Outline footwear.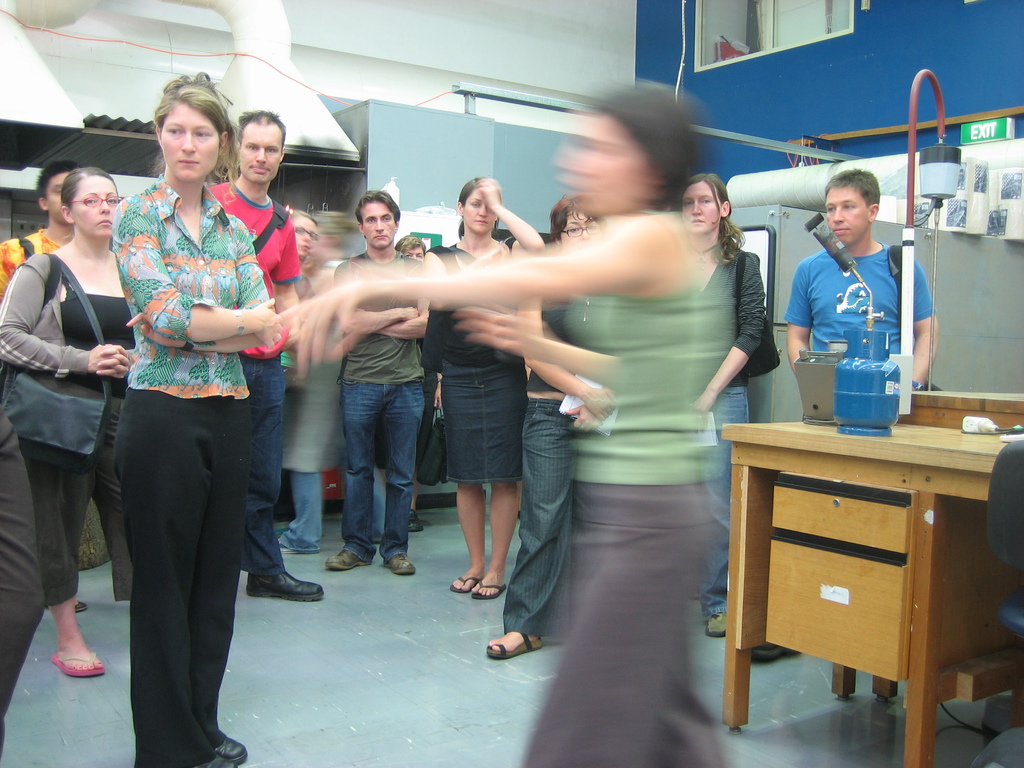
Outline: <box>444,570,480,595</box>.
